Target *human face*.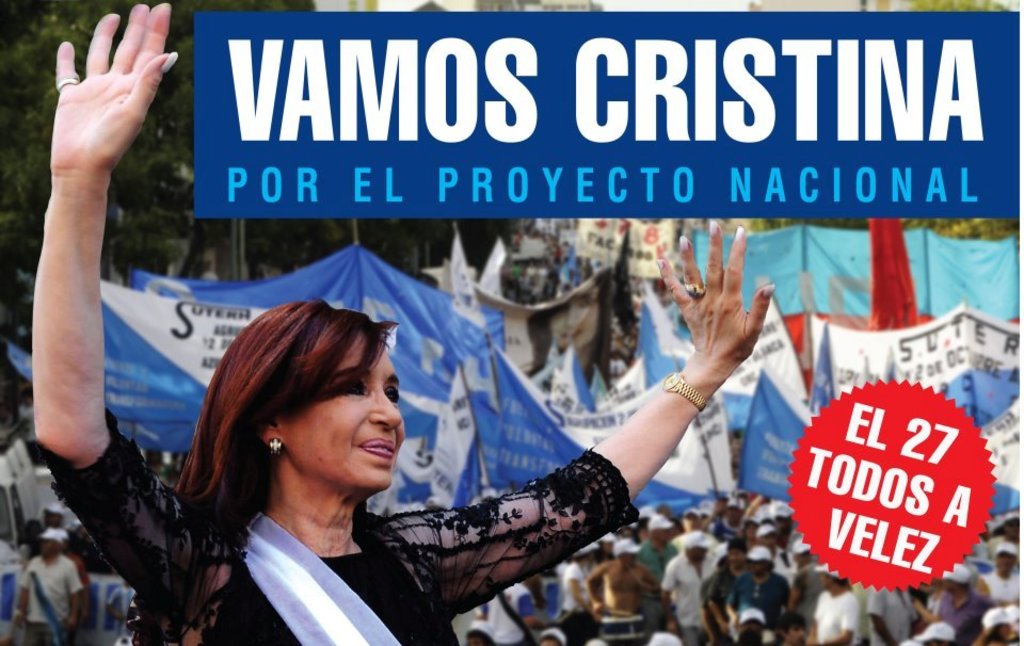
Target region: 297 328 411 491.
